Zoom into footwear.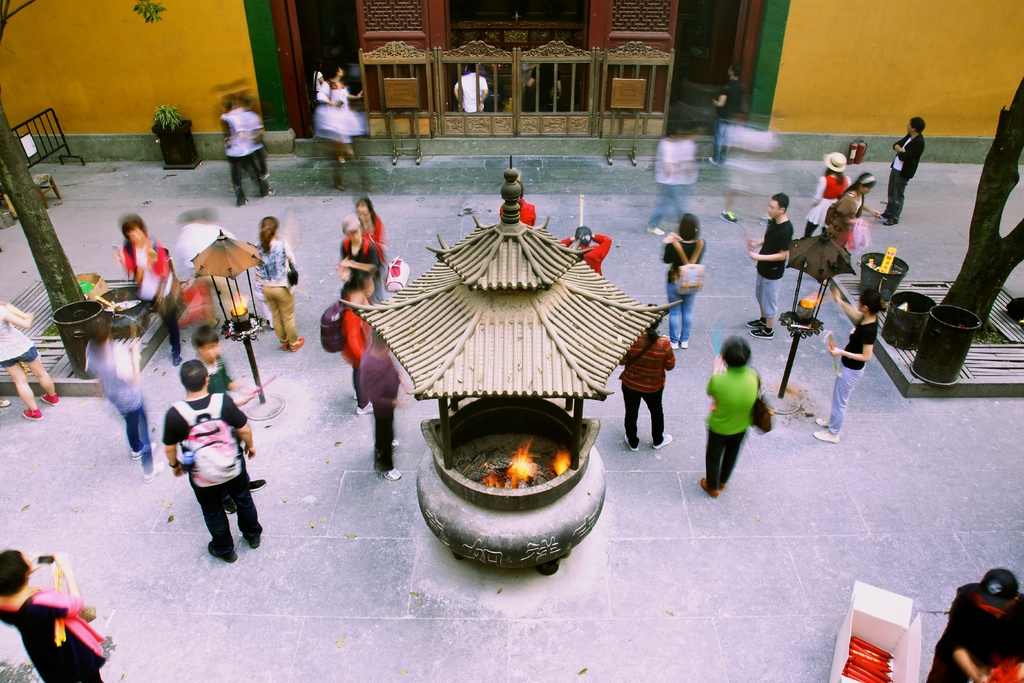
Zoom target: rect(626, 433, 639, 452).
